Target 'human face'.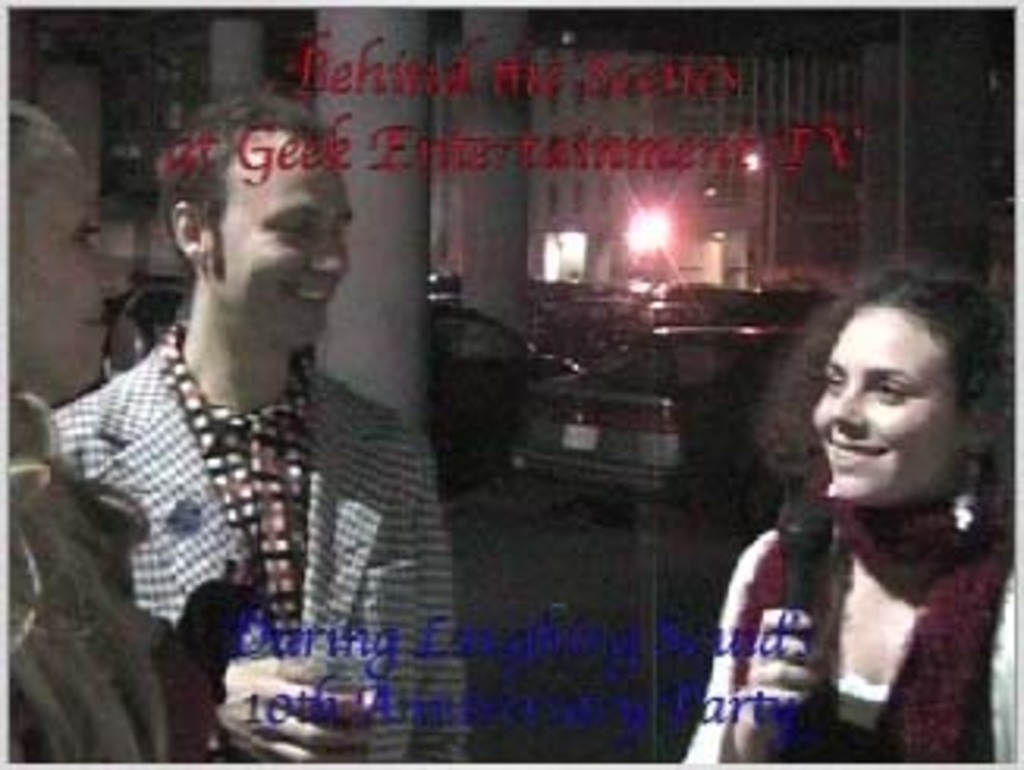
Target region: [x1=16, y1=148, x2=126, y2=380].
